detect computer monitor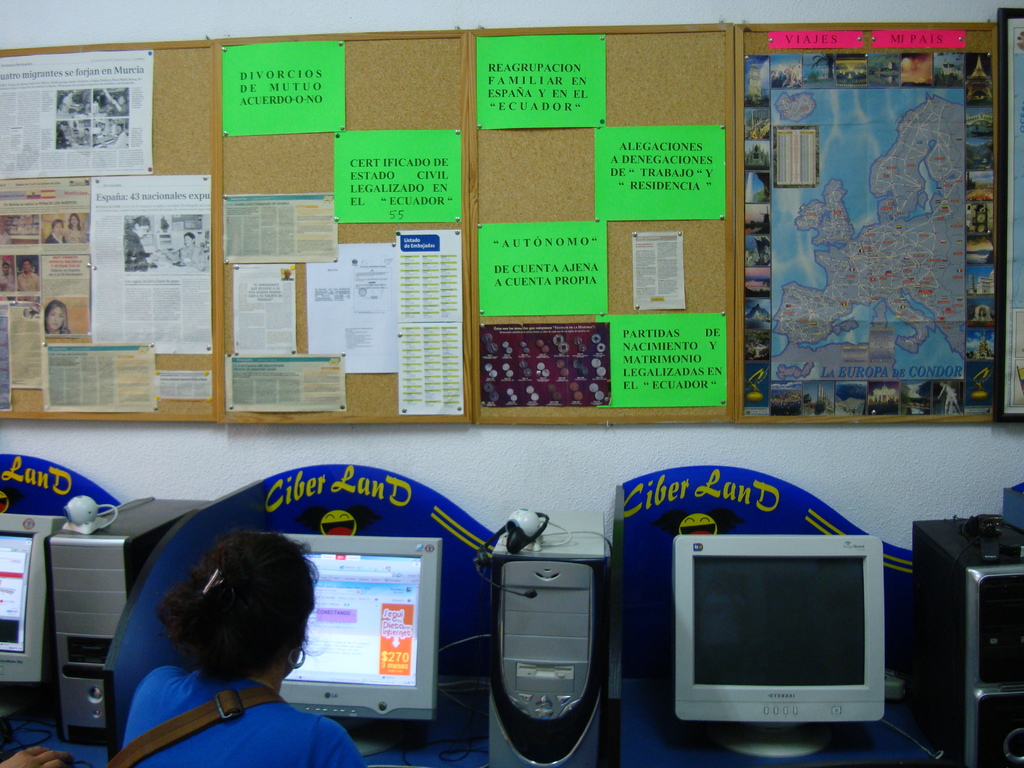
[0, 512, 65, 716]
